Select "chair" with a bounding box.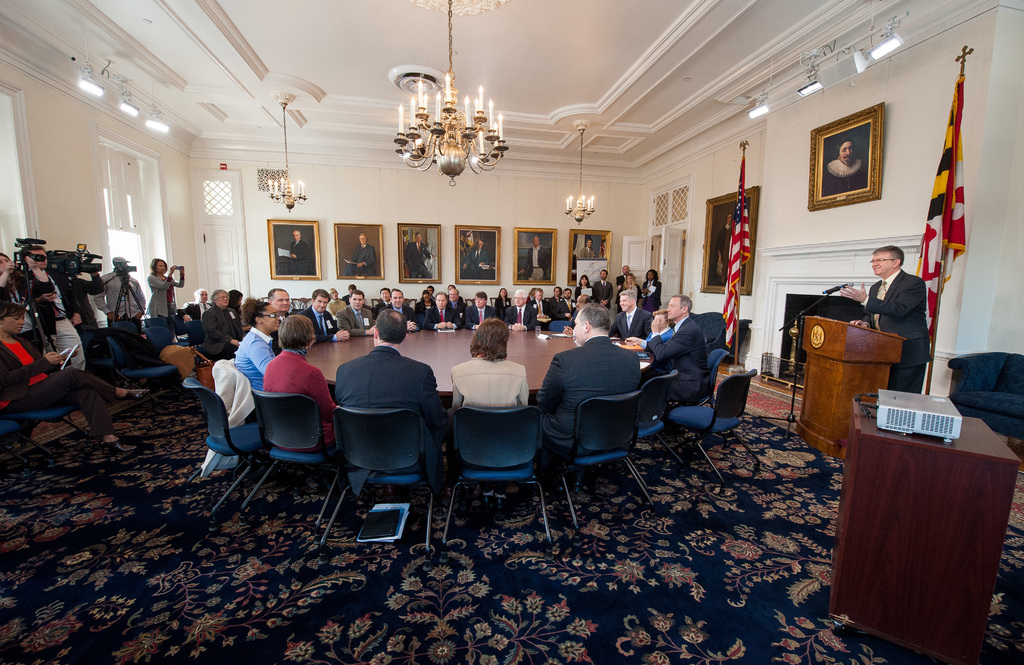
<box>538,390,666,527</box>.
